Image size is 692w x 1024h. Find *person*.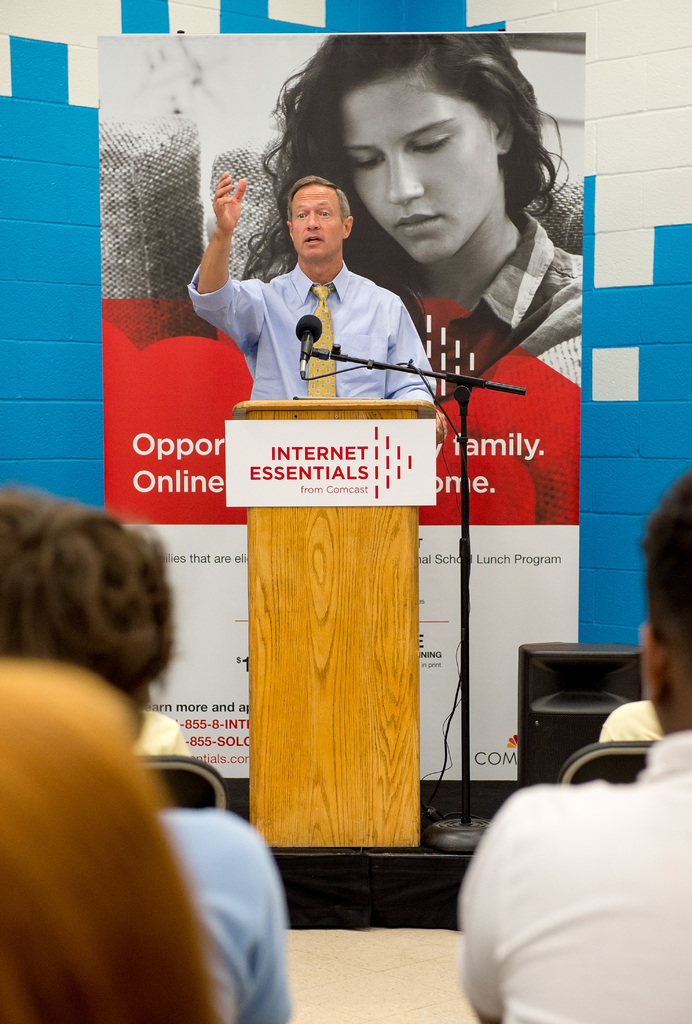
locate(0, 500, 289, 1023).
